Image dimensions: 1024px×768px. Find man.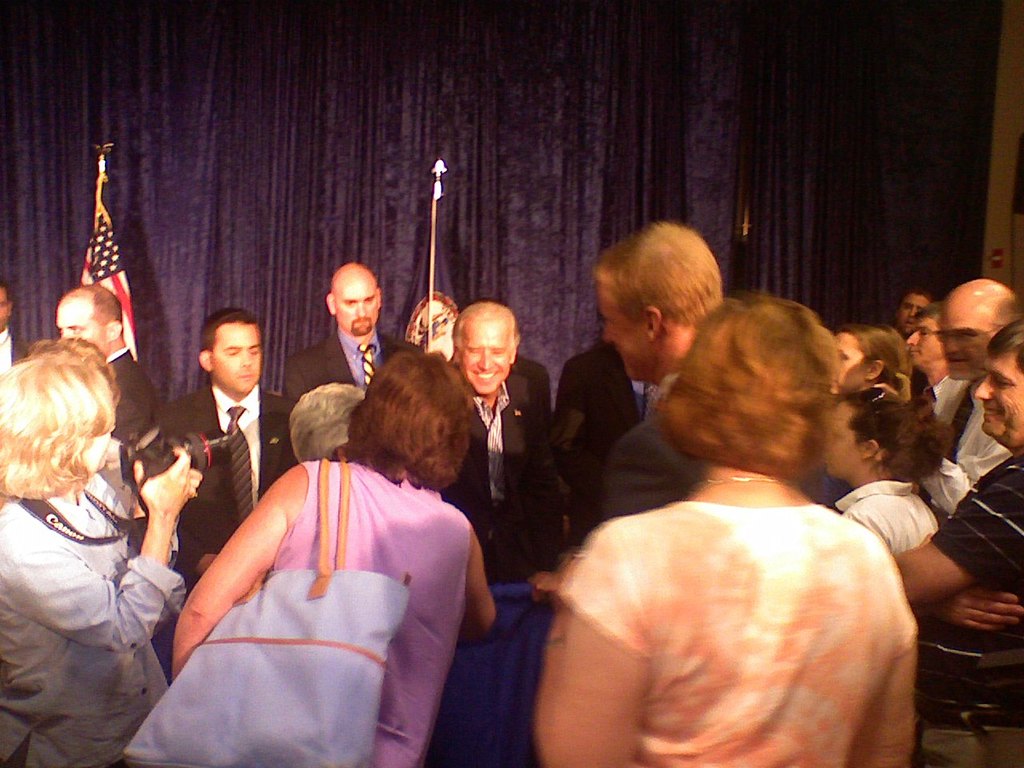
locate(894, 289, 938, 338).
